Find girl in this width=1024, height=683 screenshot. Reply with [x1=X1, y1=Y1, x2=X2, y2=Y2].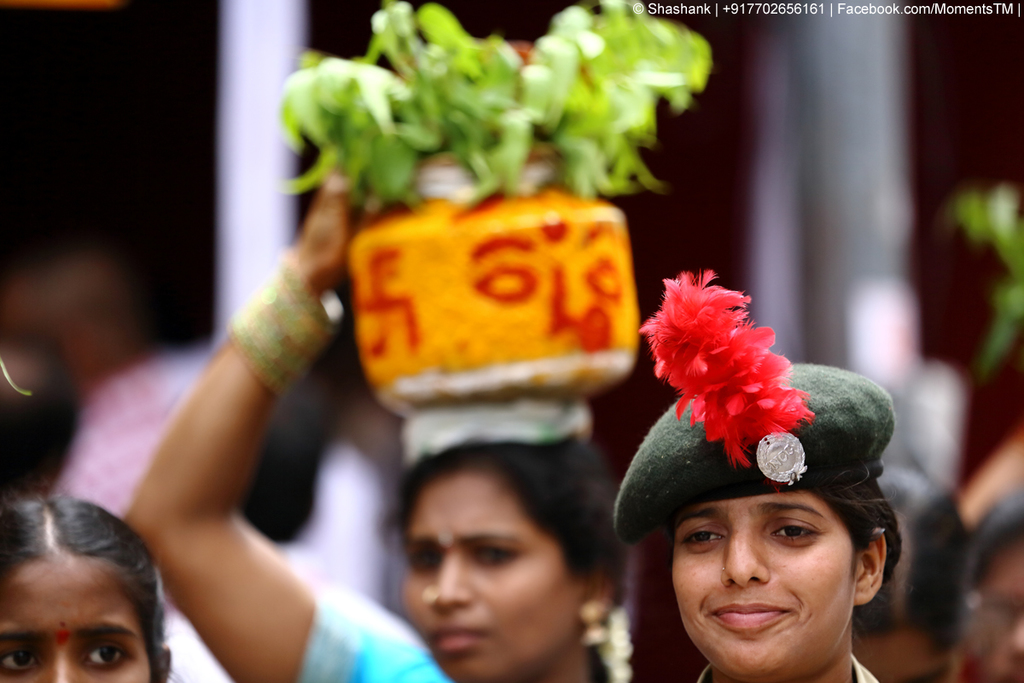
[x1=631, y1=271, x2=899, y2=682].
